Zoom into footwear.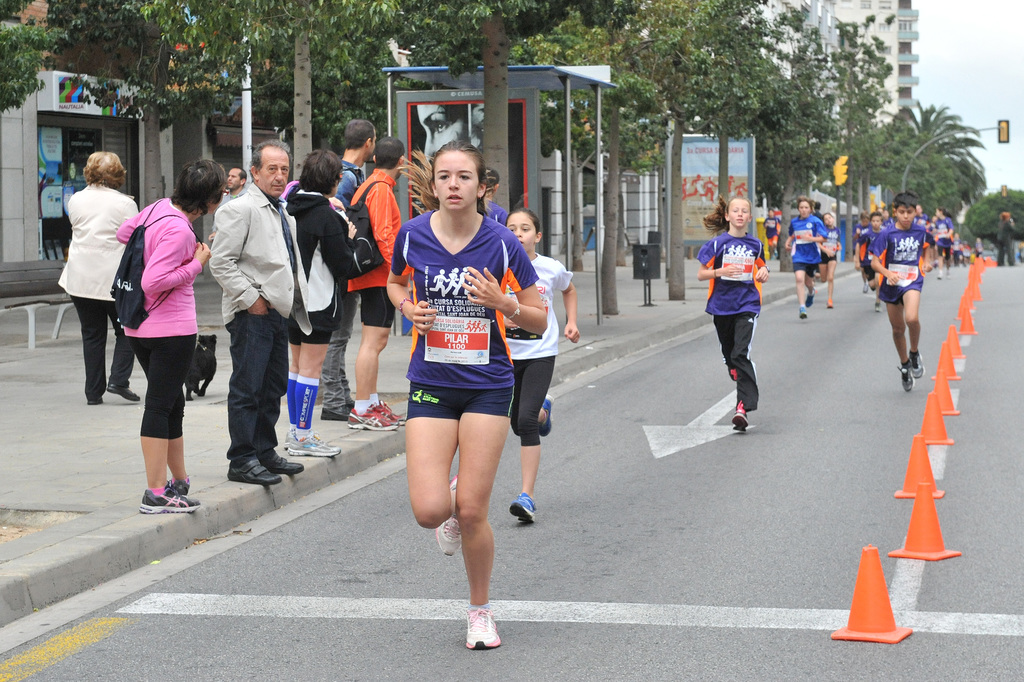
Zoom target: bbox(449, 592, 509, 661).
